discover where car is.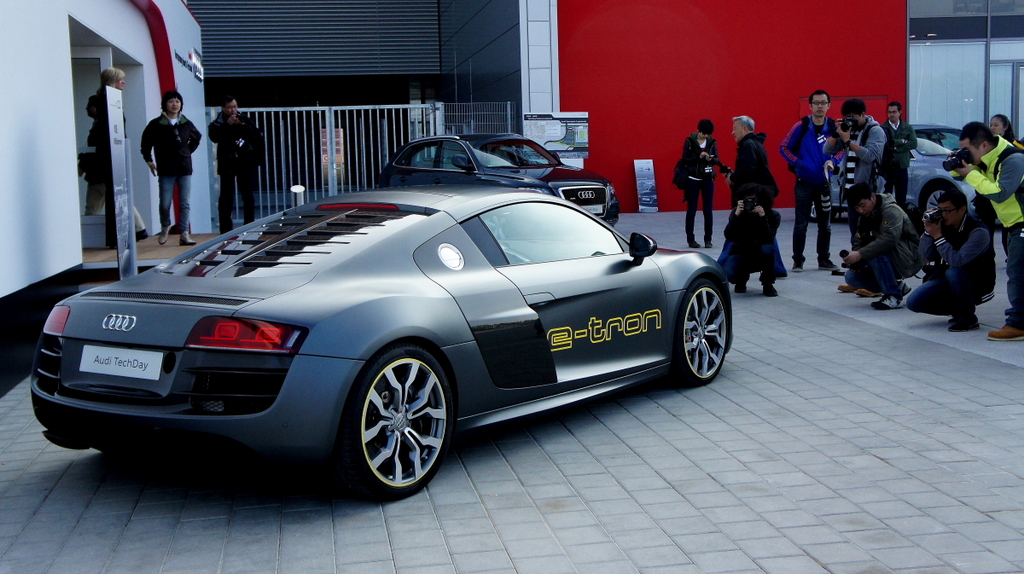
Discovered at (26, 185, 738, 507).
